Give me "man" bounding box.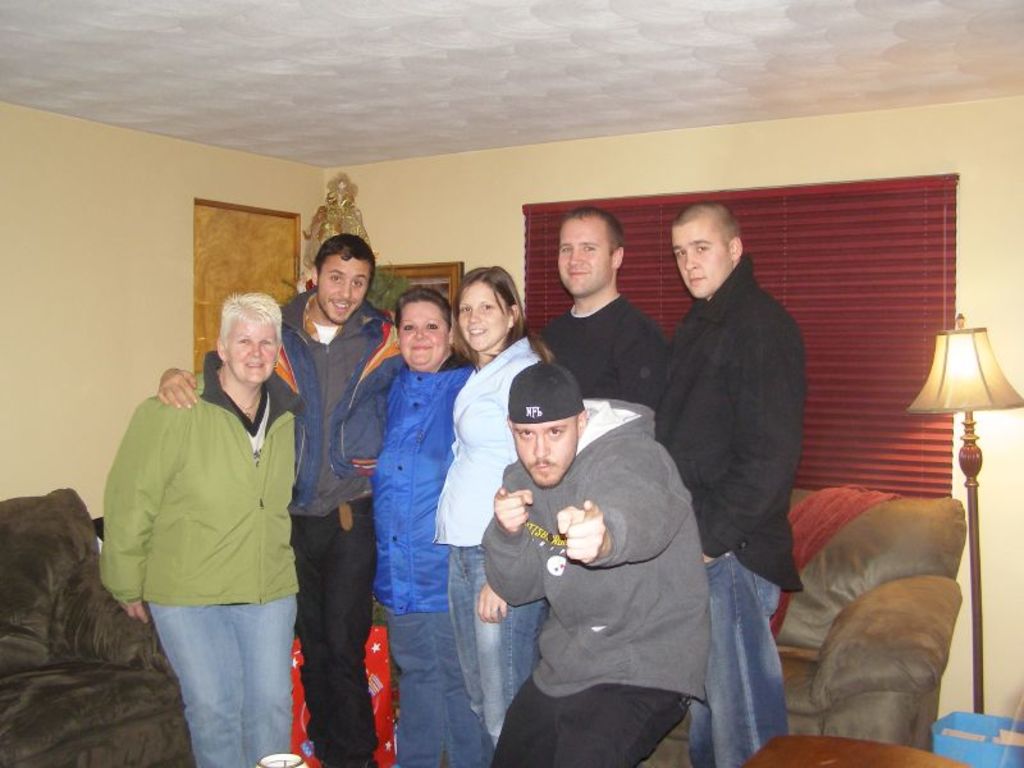
BBox(535, 205, 678, 420).
